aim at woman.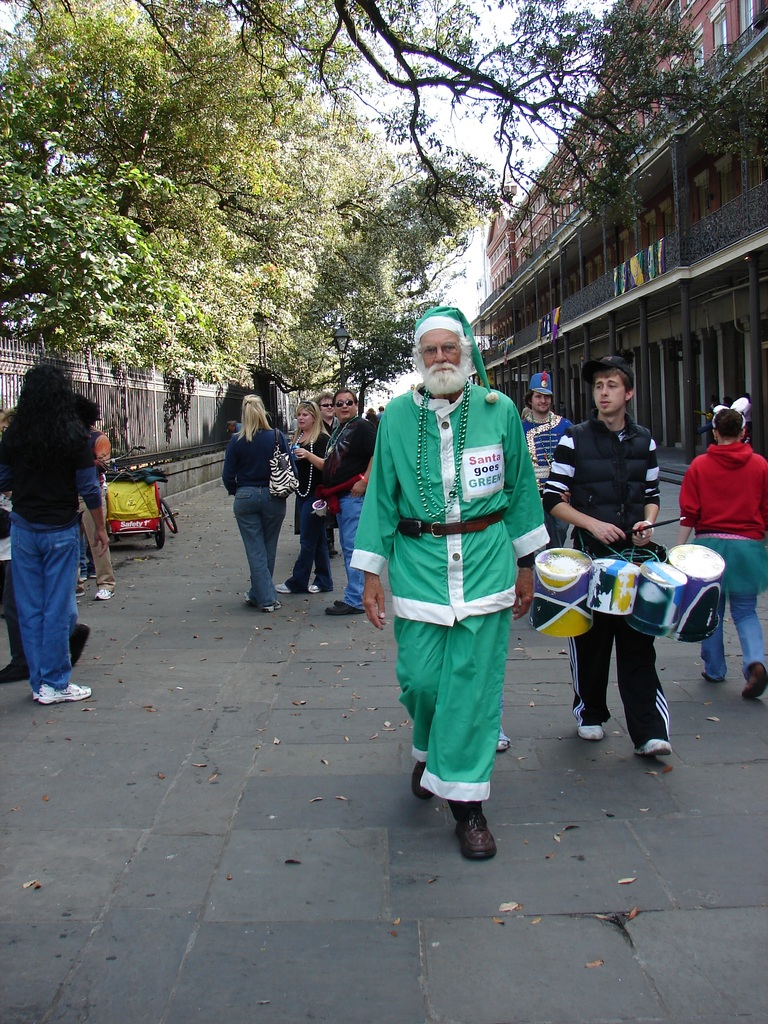
Aimed at [284,397,335,602].
